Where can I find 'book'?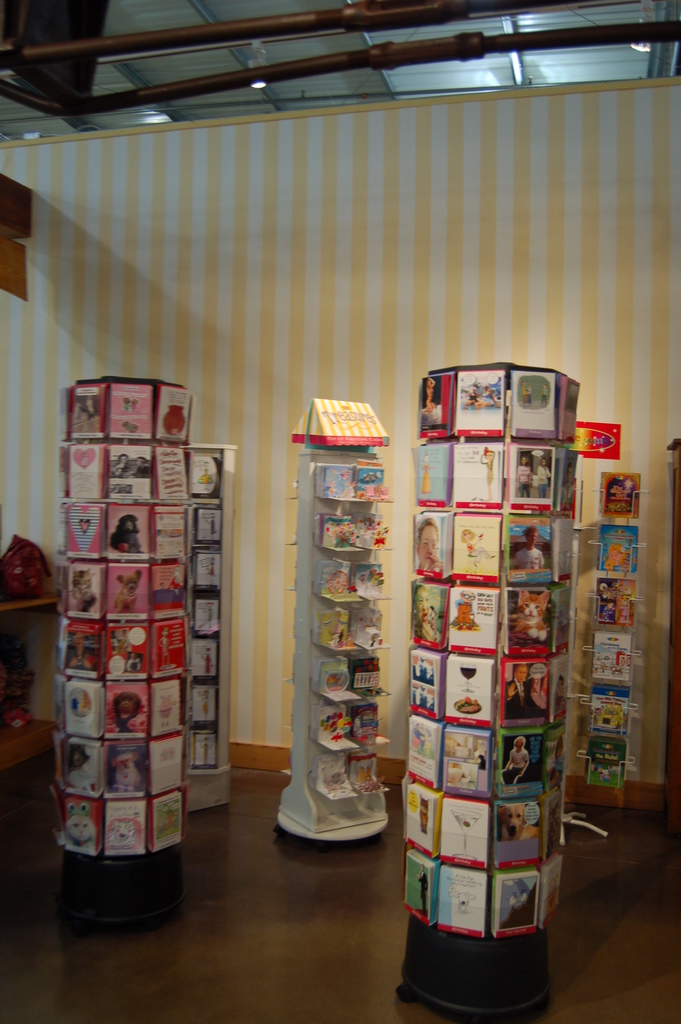
You can find it at 589,695,634,739.
